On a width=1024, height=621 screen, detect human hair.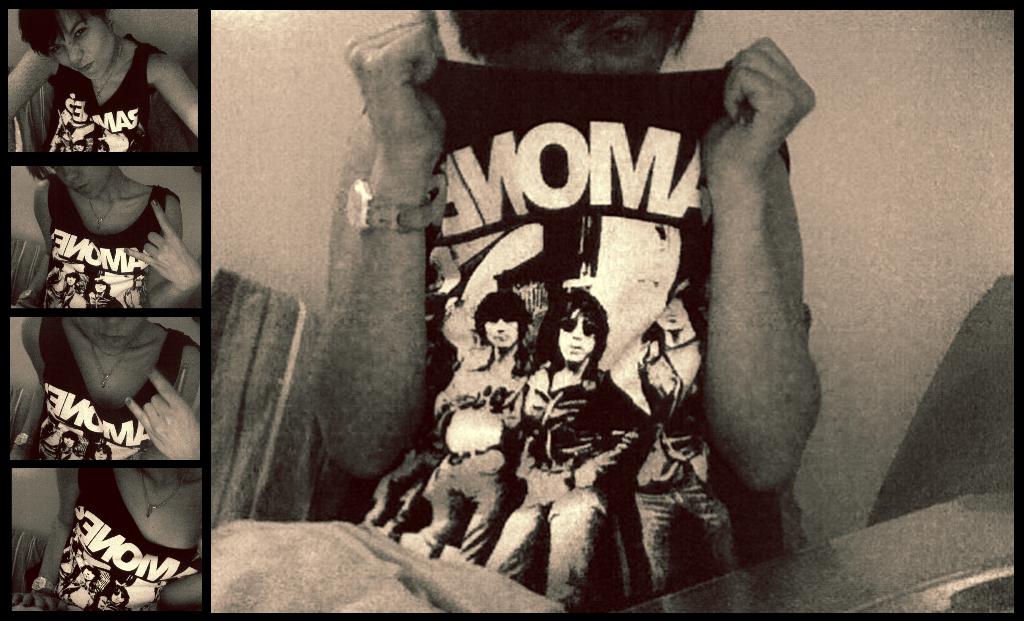
x1=18, y1=6, x2=119, y2=62.
